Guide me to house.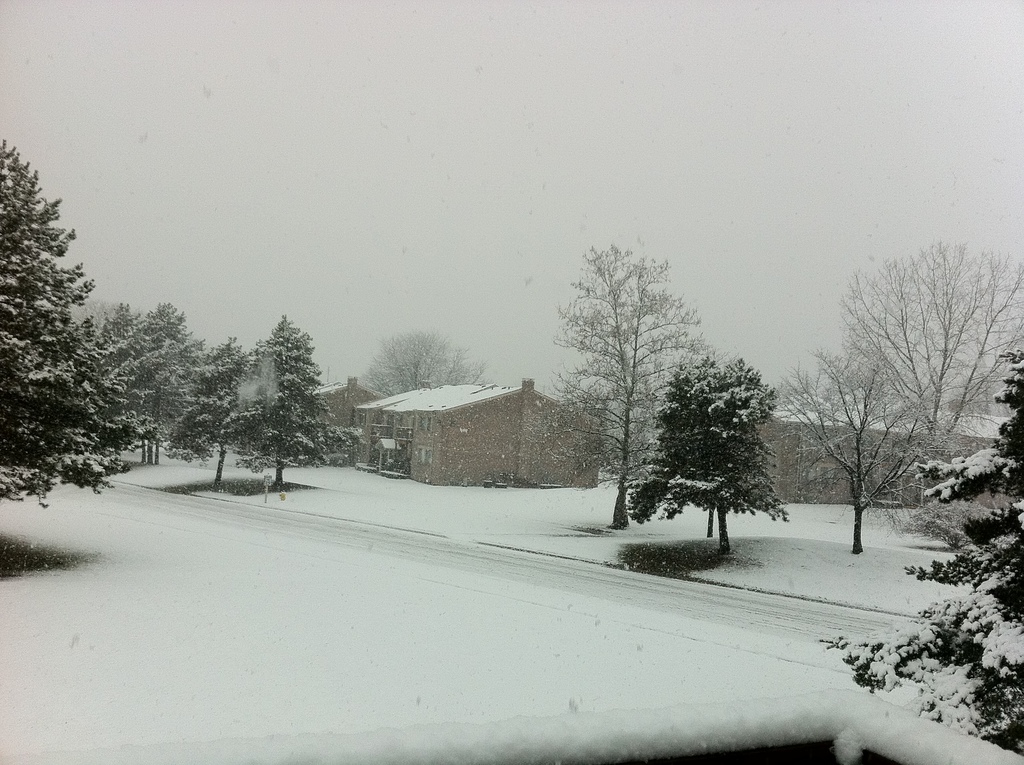
Guidance: 751 378 1011 506.
